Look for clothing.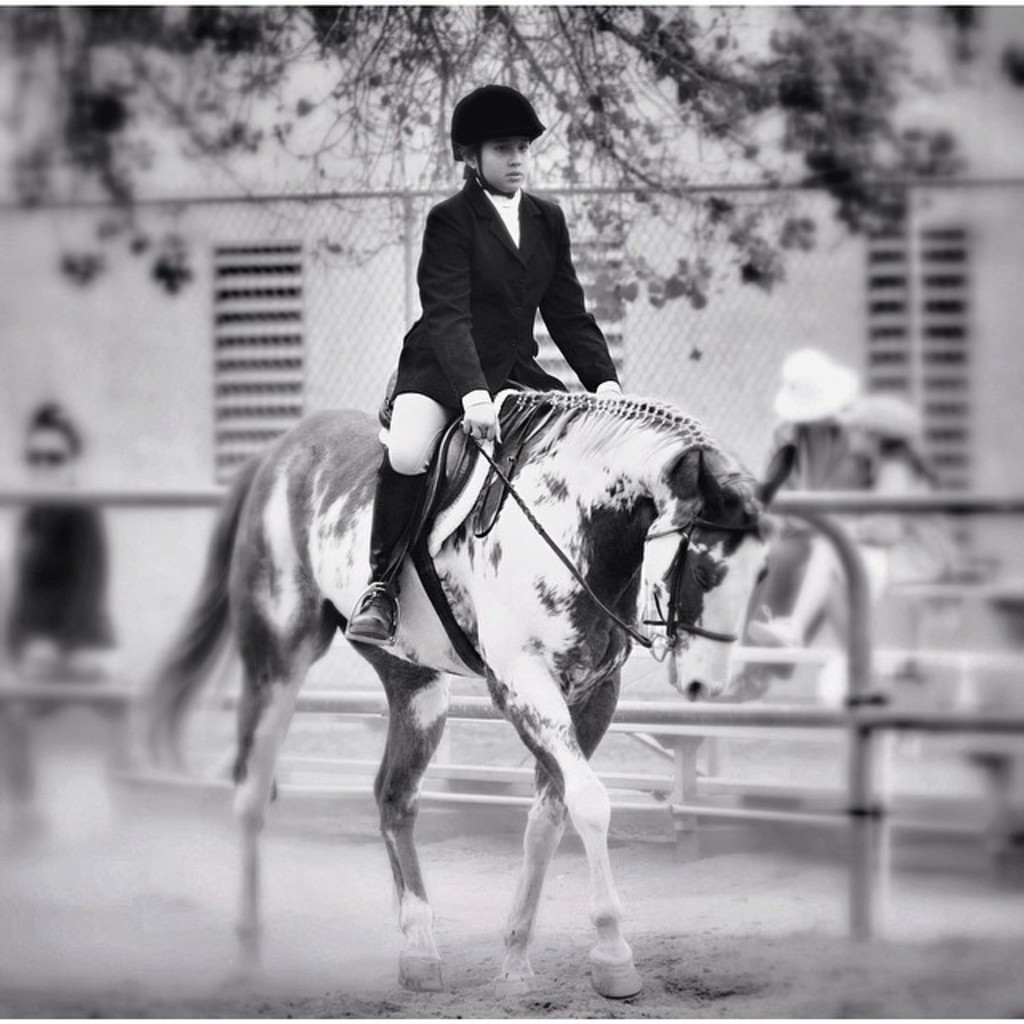
Found: <bbox>10, 499, 112, 680</bbox>.
